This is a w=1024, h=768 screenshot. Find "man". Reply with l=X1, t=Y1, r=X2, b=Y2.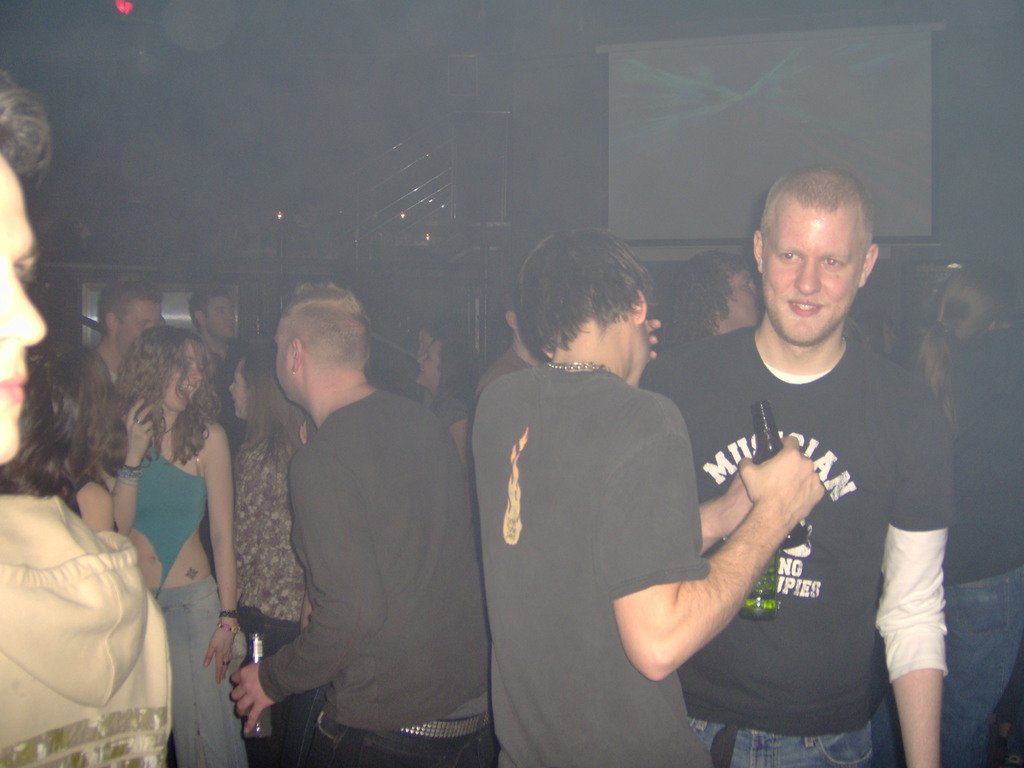
l=188, t=291, r=257, b=449.
